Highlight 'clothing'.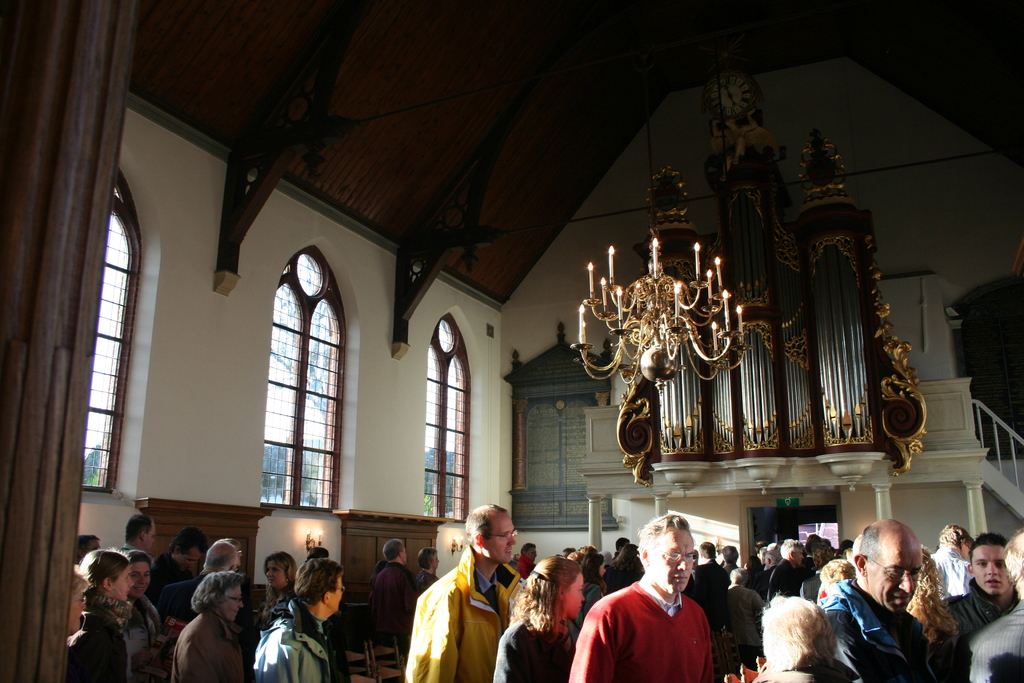
Highlighted region: l=152, t=548, r=191, b=604.
